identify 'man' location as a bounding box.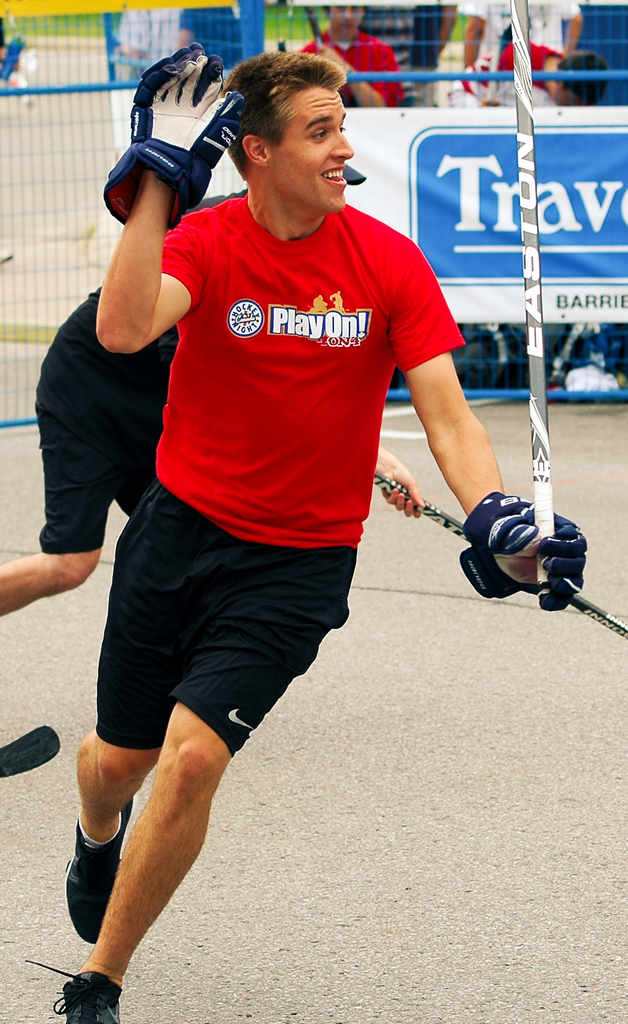
0, 281, 427, 620.
